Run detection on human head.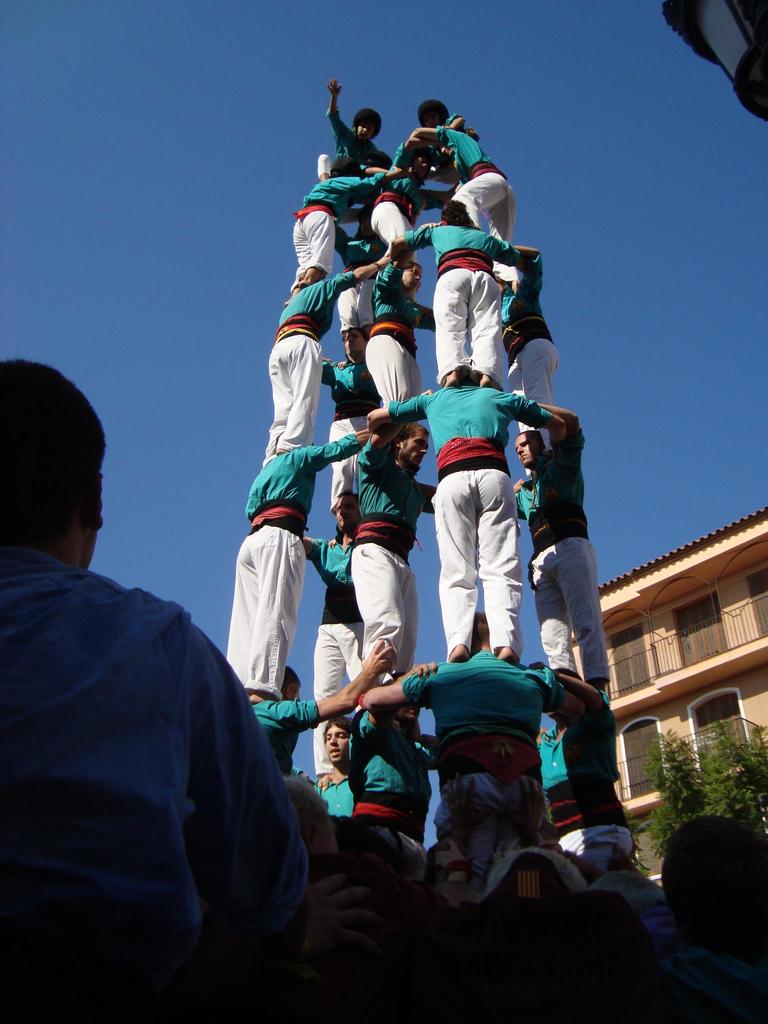
Result: locate(412, 149, 433, 180).
